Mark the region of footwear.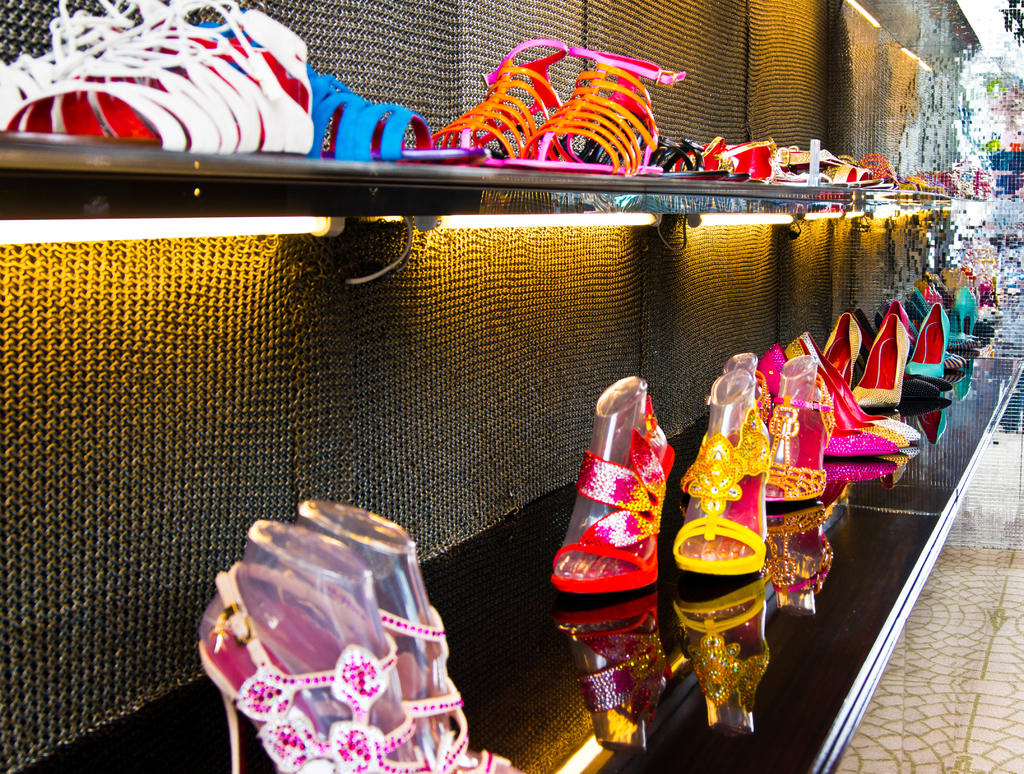
Region: 694 135 730 179.
